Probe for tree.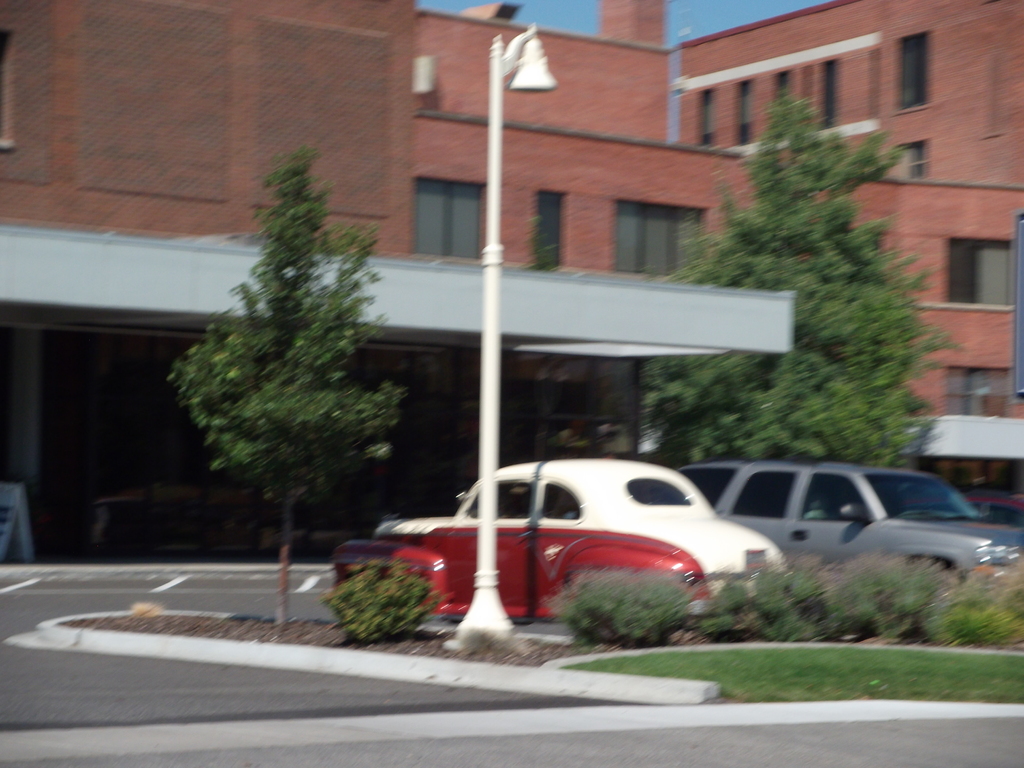
Probe result: detection(628, 76, 961, 476).
